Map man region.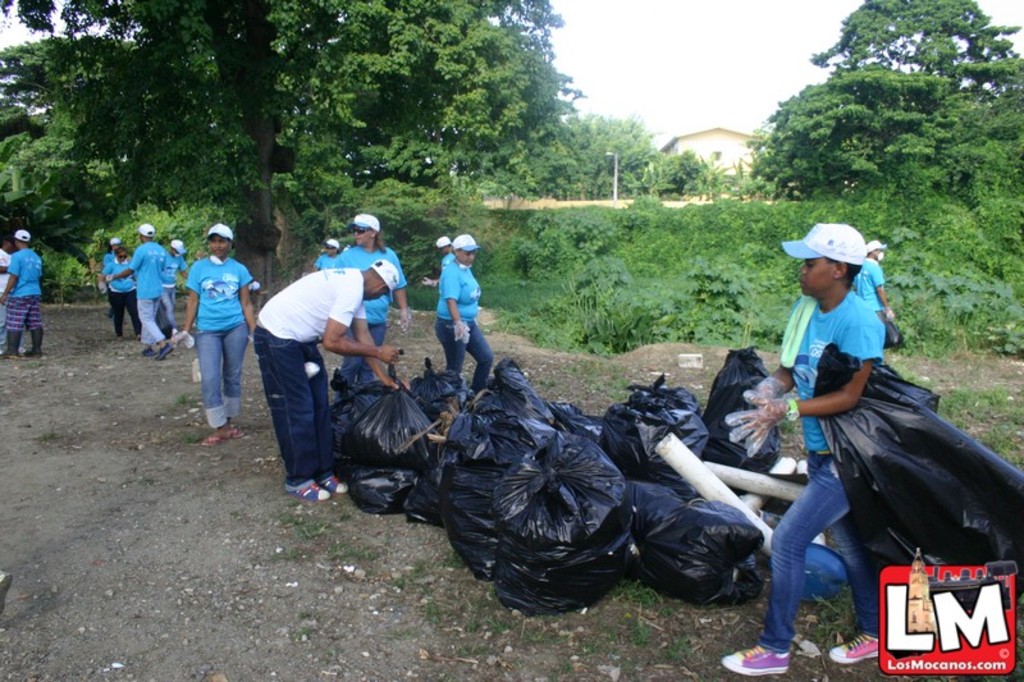
Mapped to select_region(0, 229, 44, 358).
